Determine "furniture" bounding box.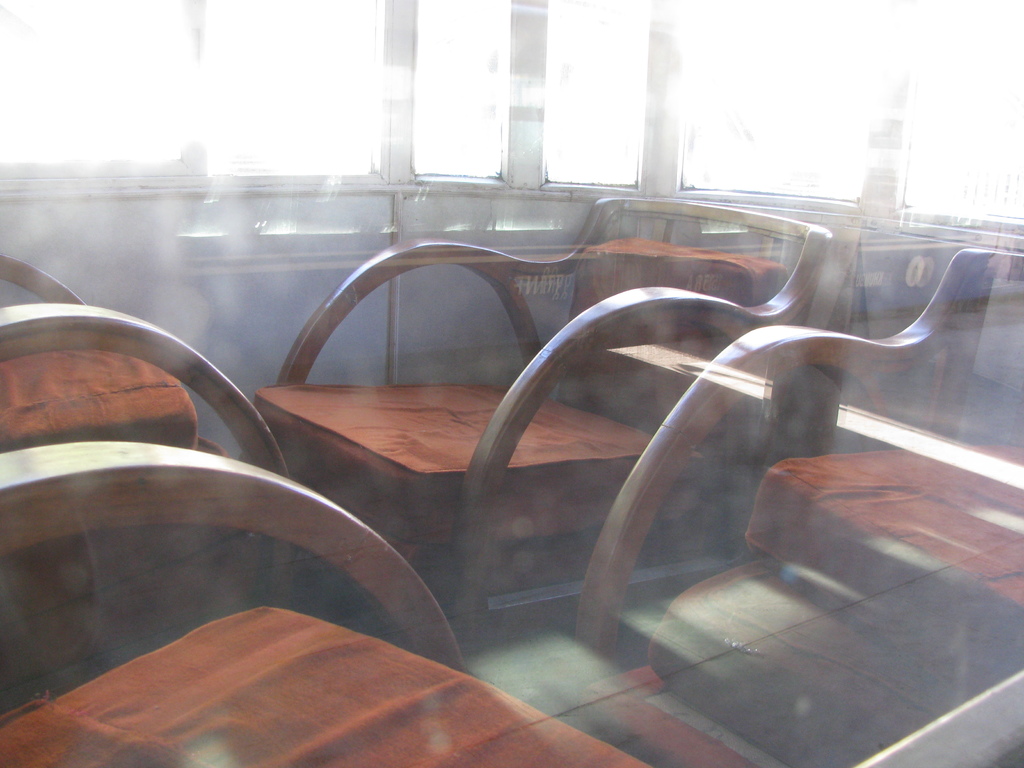
Determined: 257:195:828:650.
